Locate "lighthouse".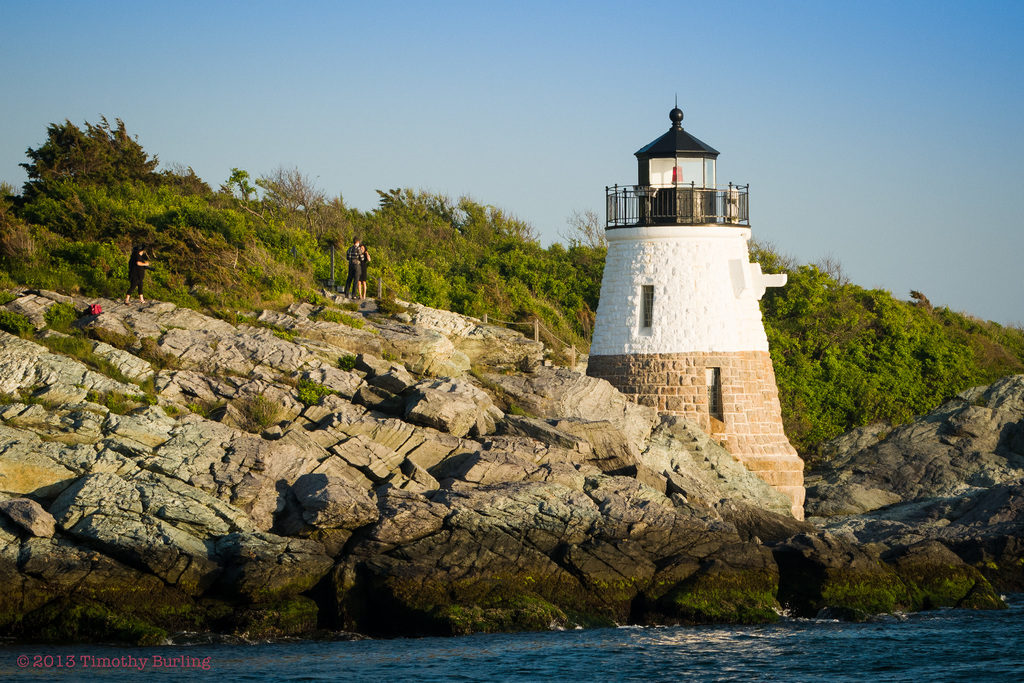
Bounding box: box=[572, 80, 813, 491].
